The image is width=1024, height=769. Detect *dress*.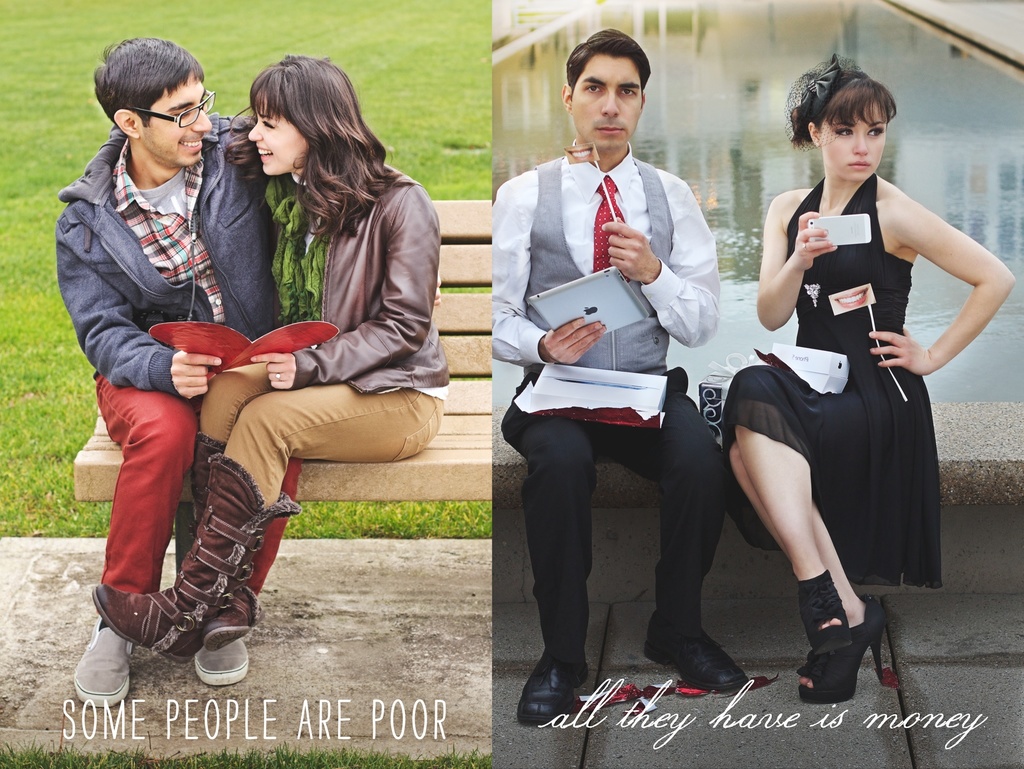
Detection: (x1=723, y1=175, x2=940, y2=585).
